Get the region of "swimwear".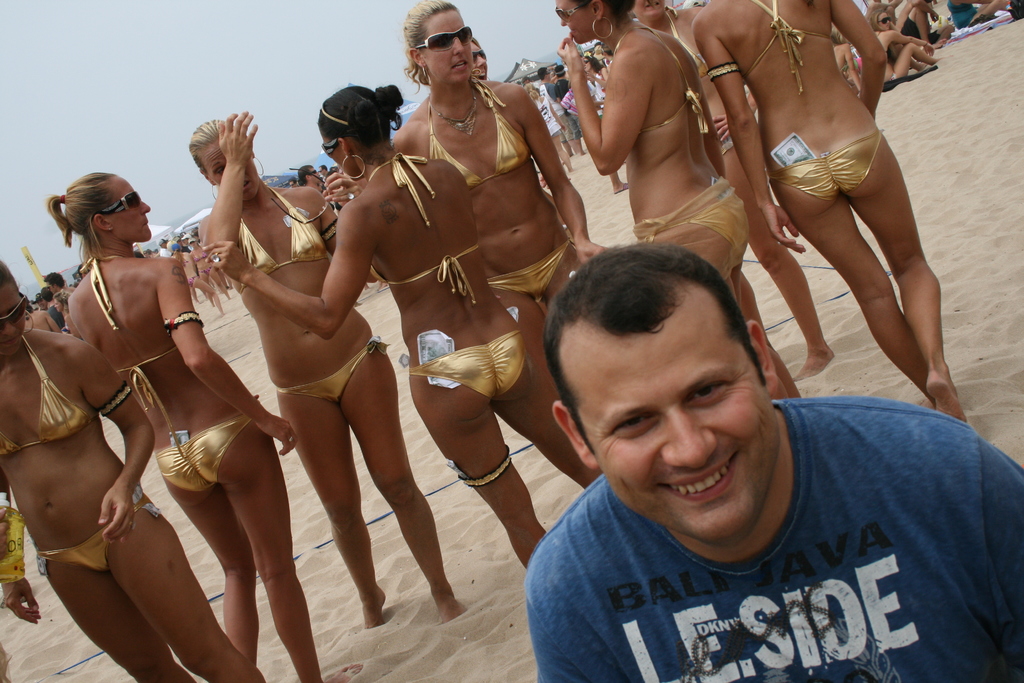
<box>86,253,184,466</box>.
